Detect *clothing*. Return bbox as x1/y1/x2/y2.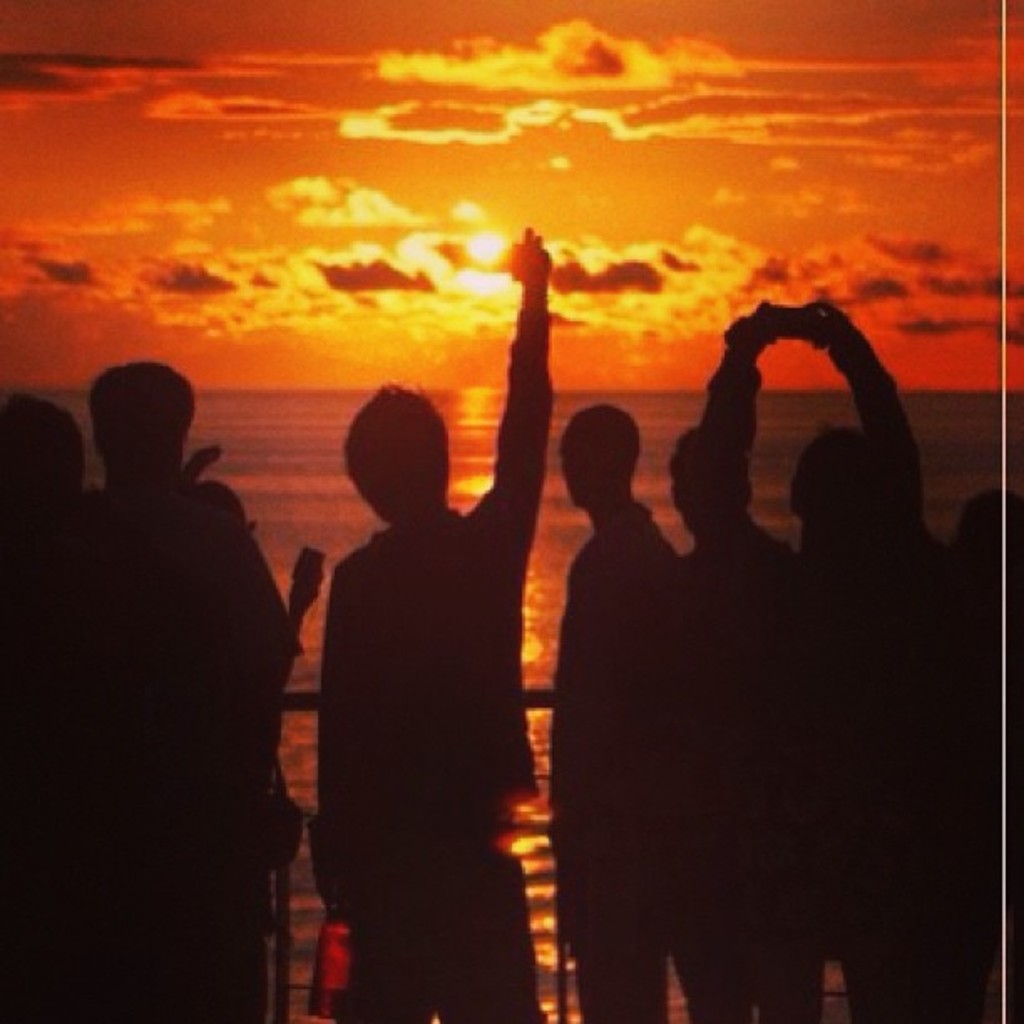
298/373/564/999.
